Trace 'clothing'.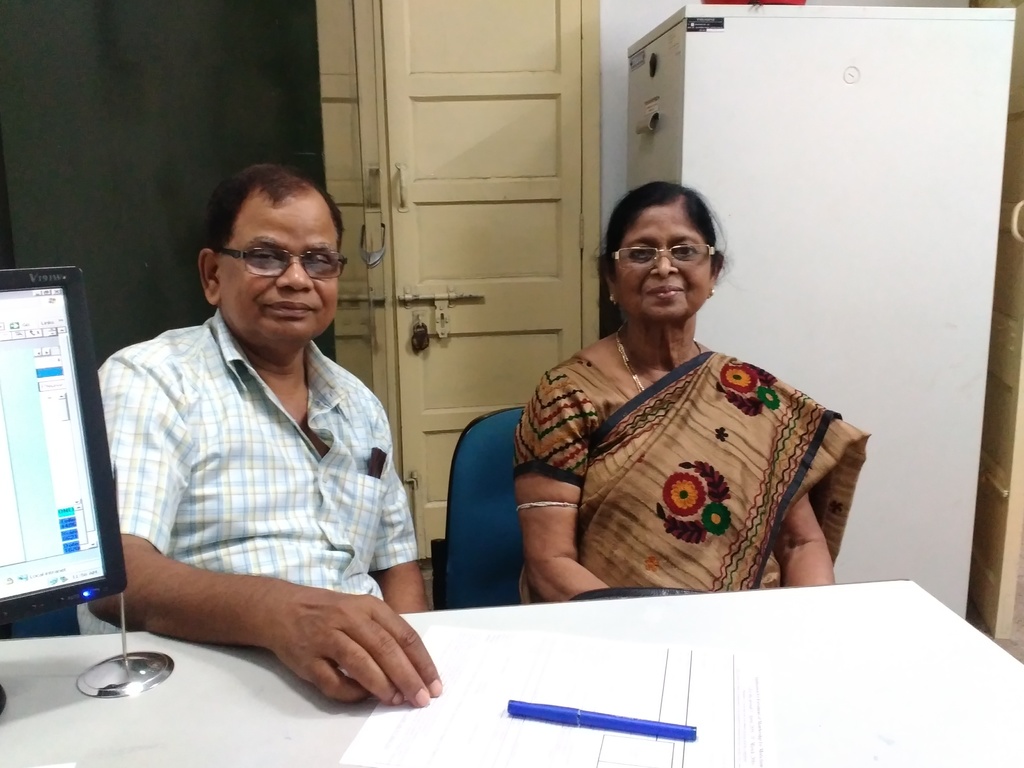
Traced to [left=514, top=276, right=860, bottom=618].
